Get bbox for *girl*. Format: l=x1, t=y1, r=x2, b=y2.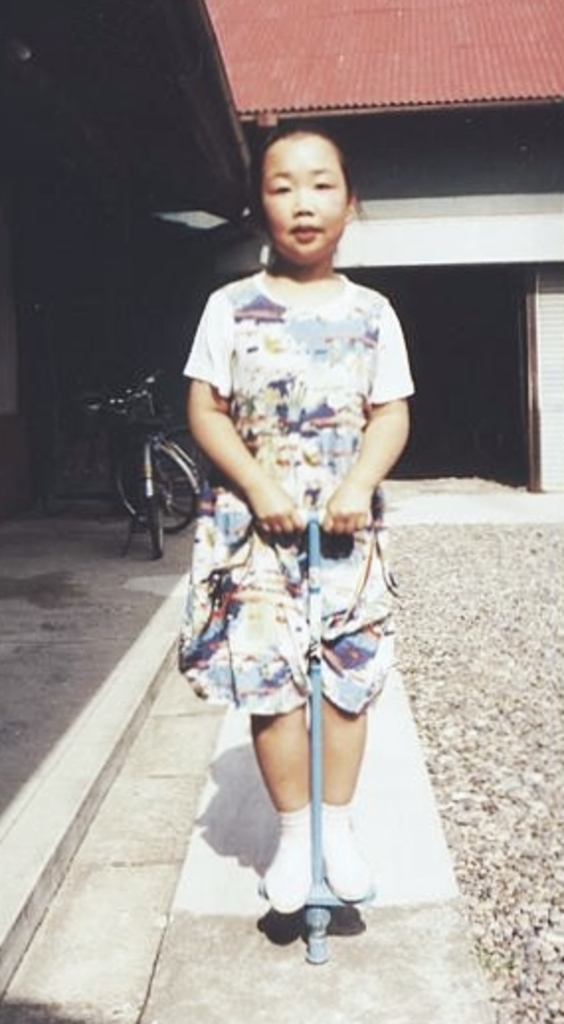
l=172, t=127, r=420, b=915.
